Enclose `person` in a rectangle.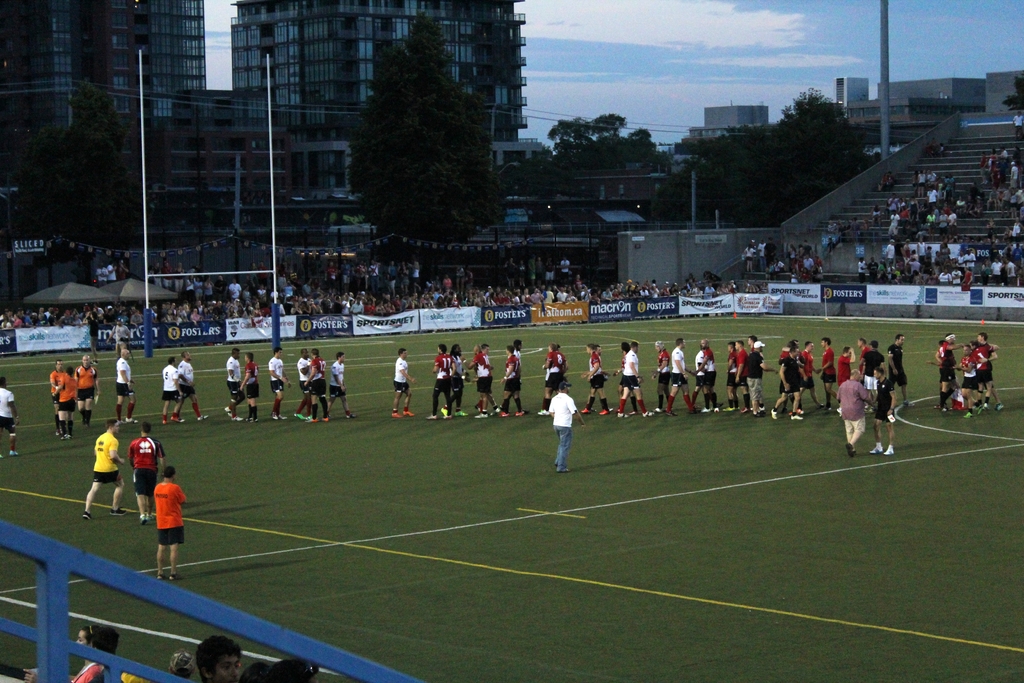
Rect(923, 338, 964, 422).
